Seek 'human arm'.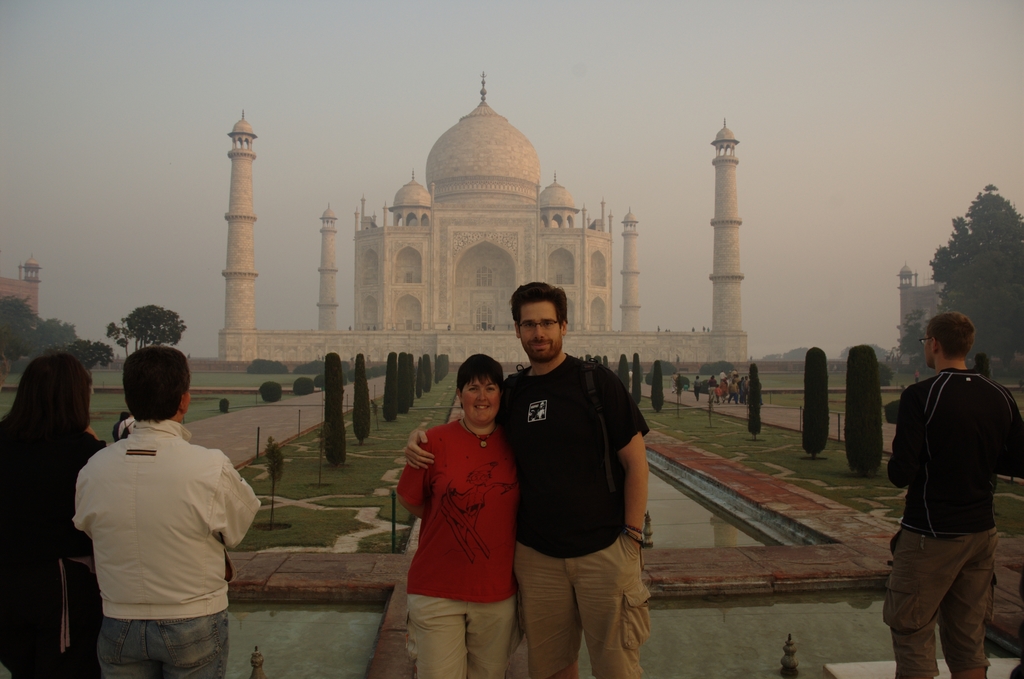
left=597, top=372, right=655, bottom=560.
